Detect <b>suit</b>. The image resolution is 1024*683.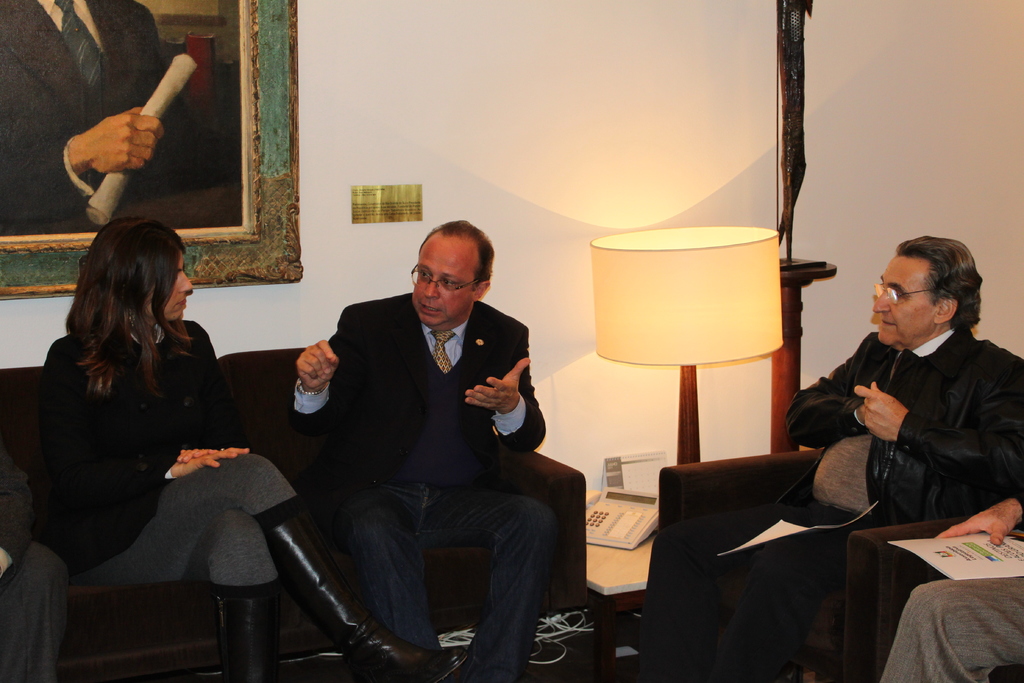
region(275, 224, 572, 681).
